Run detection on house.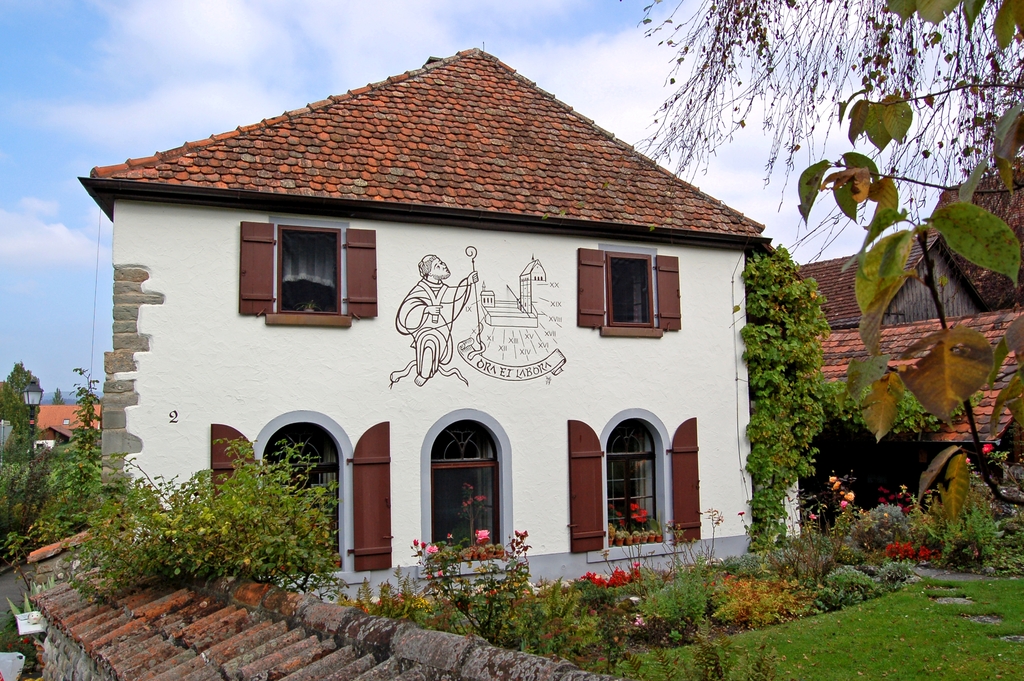
Result: {"left": 17, "top": 398, "right": 100, "bottom": 459}.
